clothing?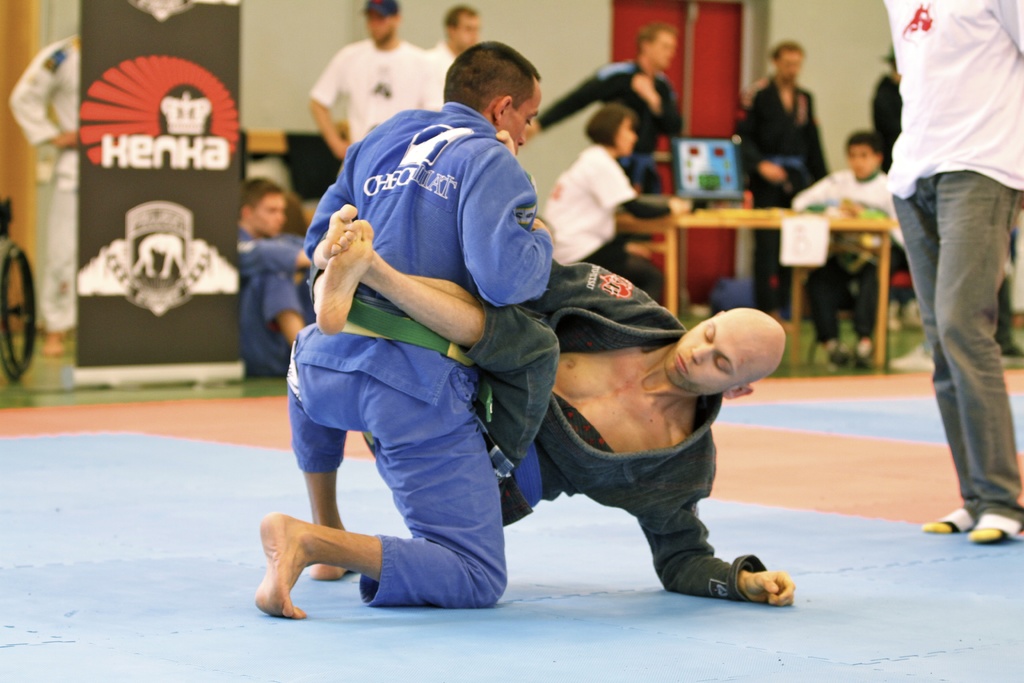
bbox(425, 32, 456, 113)
